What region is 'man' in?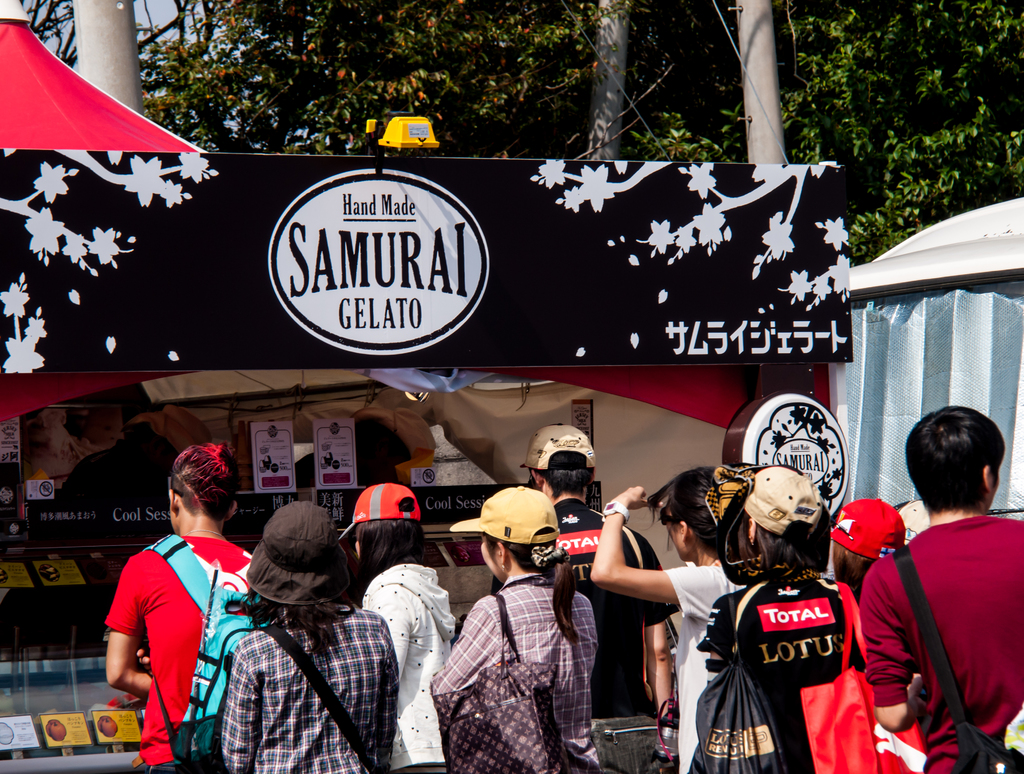
Rect(516, 415, 685, 730).
